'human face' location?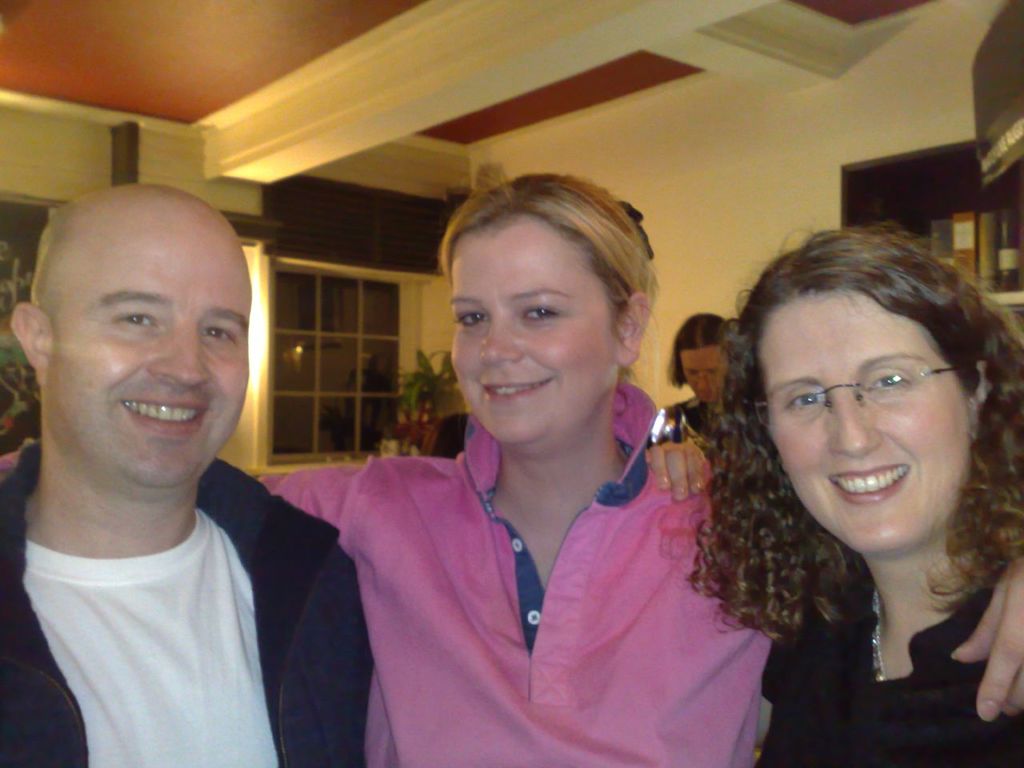
x1=685, y1=345, x2=723, y2=402
